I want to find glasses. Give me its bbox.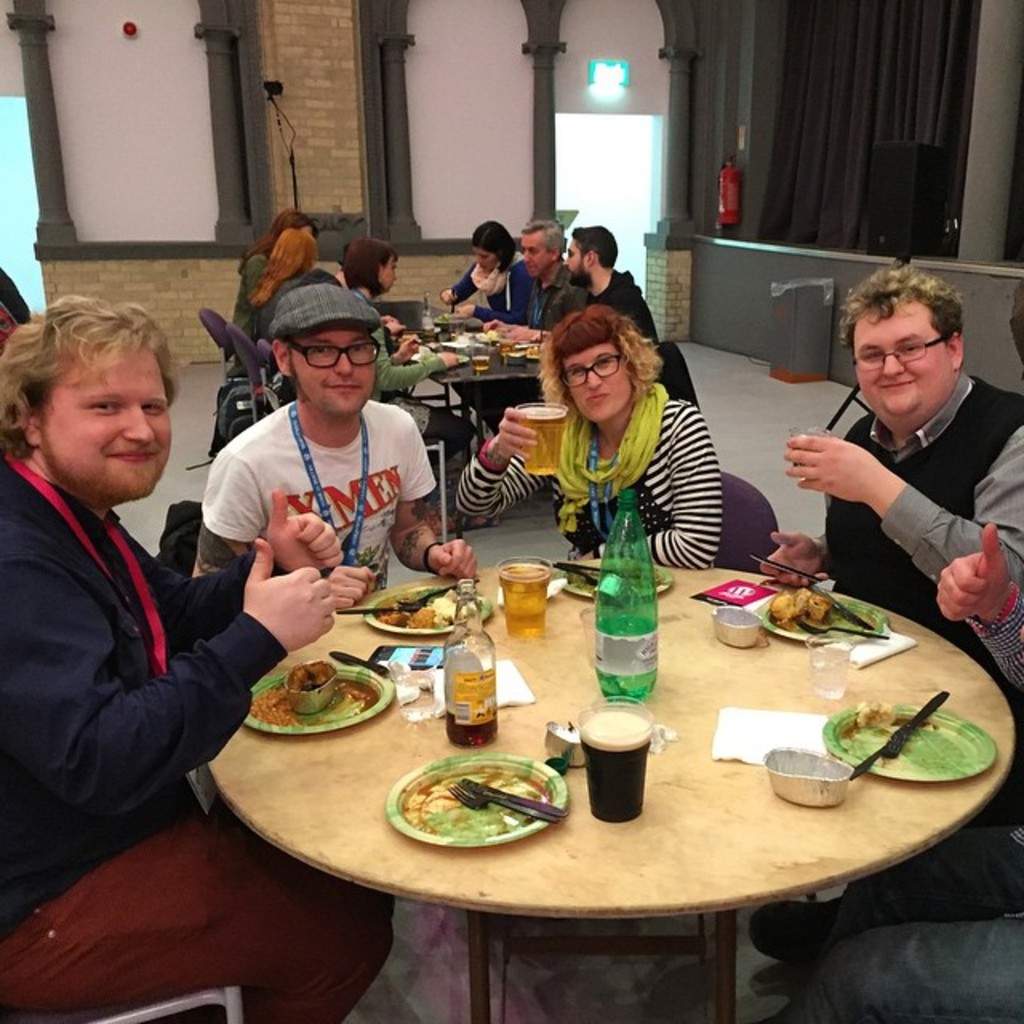
x1=851, y1=330, x2=950, y2=376.
